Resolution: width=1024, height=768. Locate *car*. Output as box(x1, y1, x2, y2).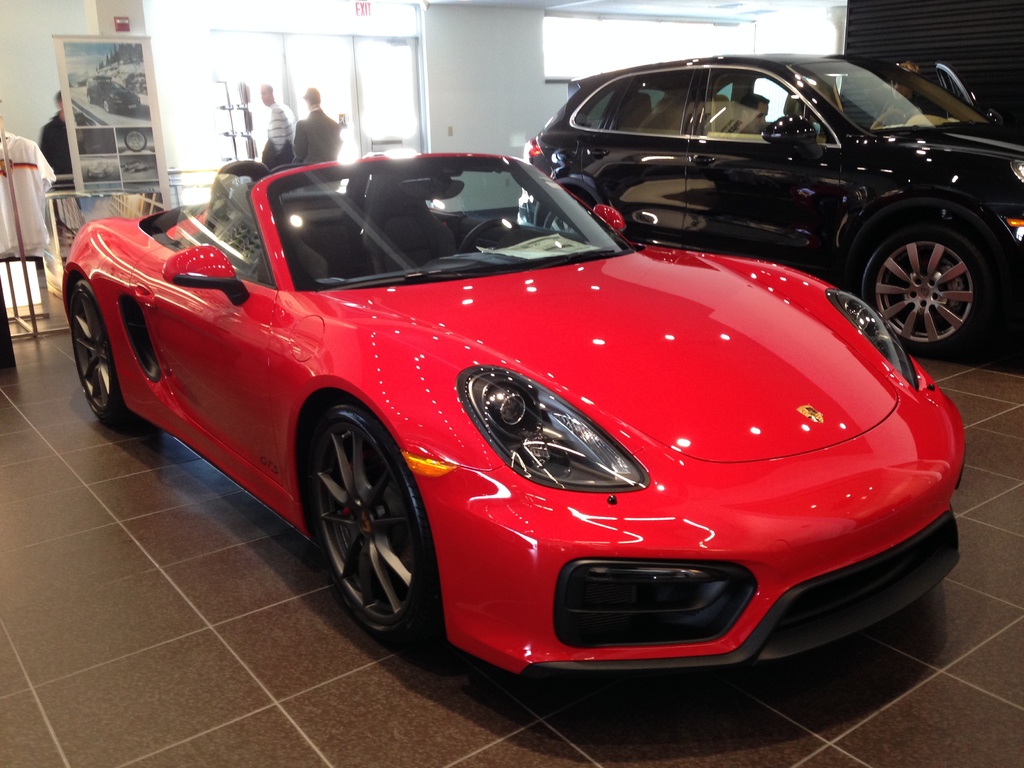
box(513, 58, 1023, 355).
